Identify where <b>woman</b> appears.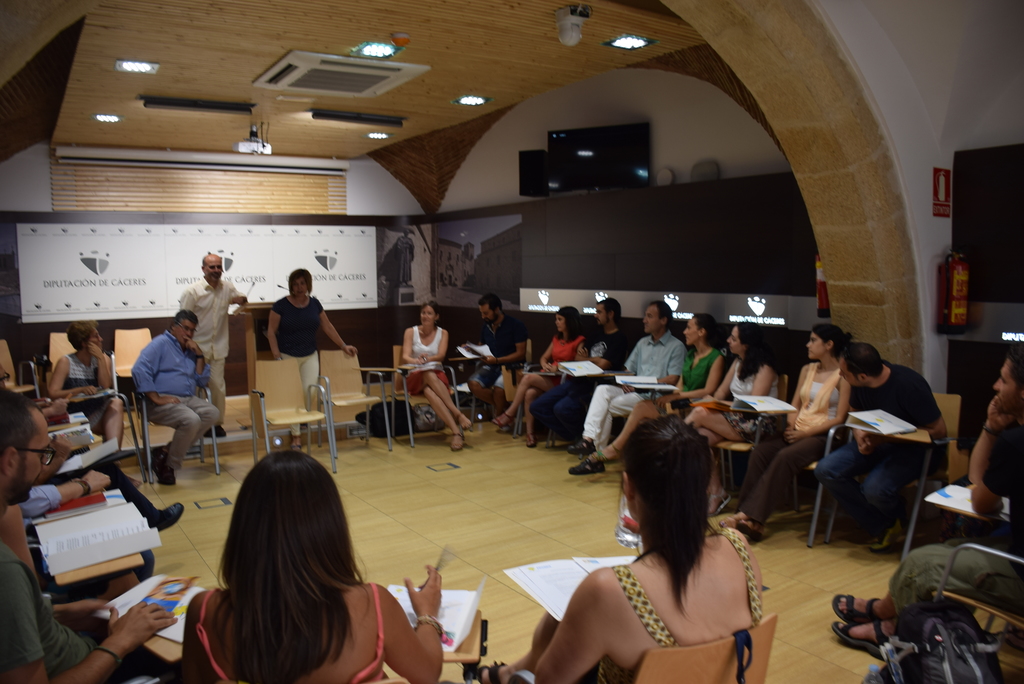
Appears at x1=724 y1=329 x2=878 y2=545.
